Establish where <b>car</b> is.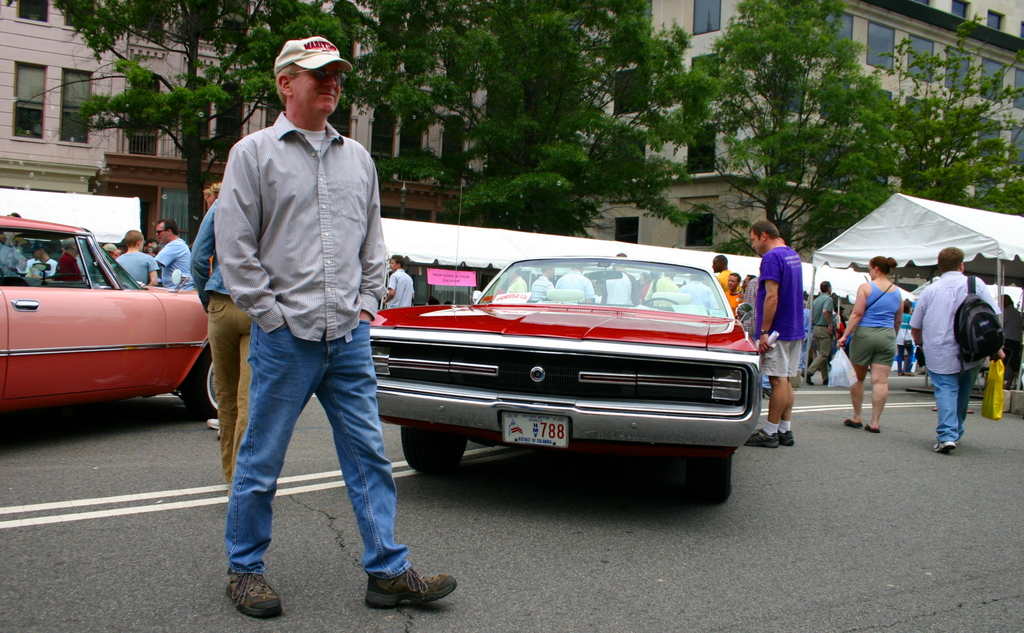
Established at 0, 212, 219, 421.
